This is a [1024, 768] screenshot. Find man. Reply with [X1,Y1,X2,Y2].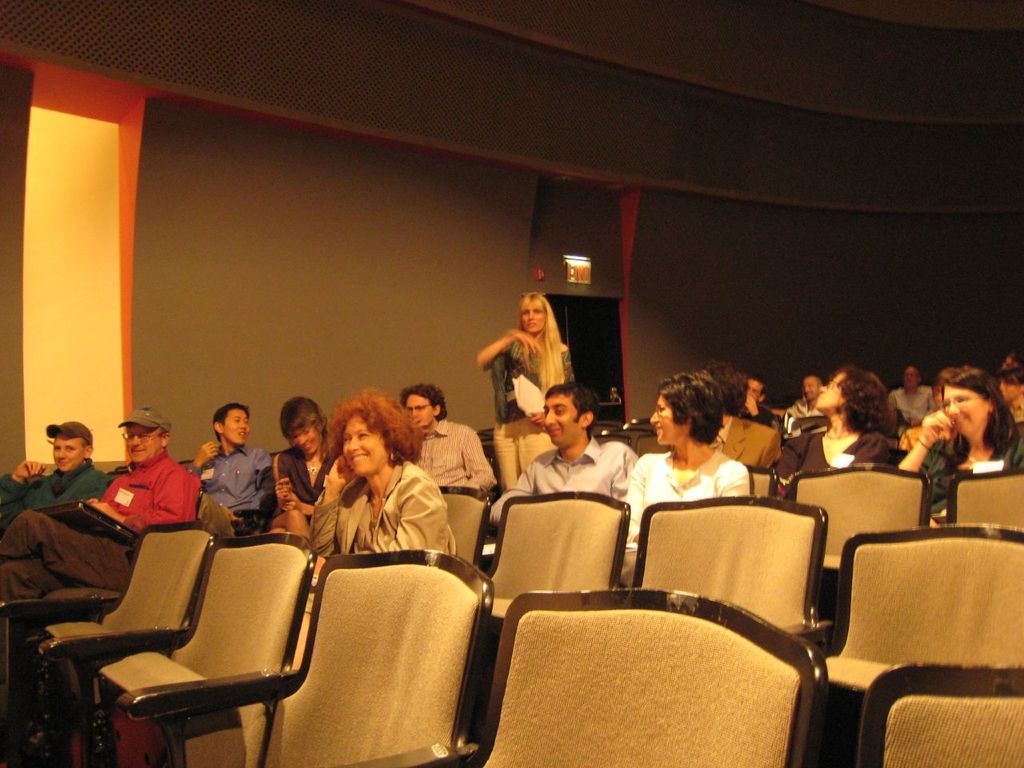
[406,386,493,506].
